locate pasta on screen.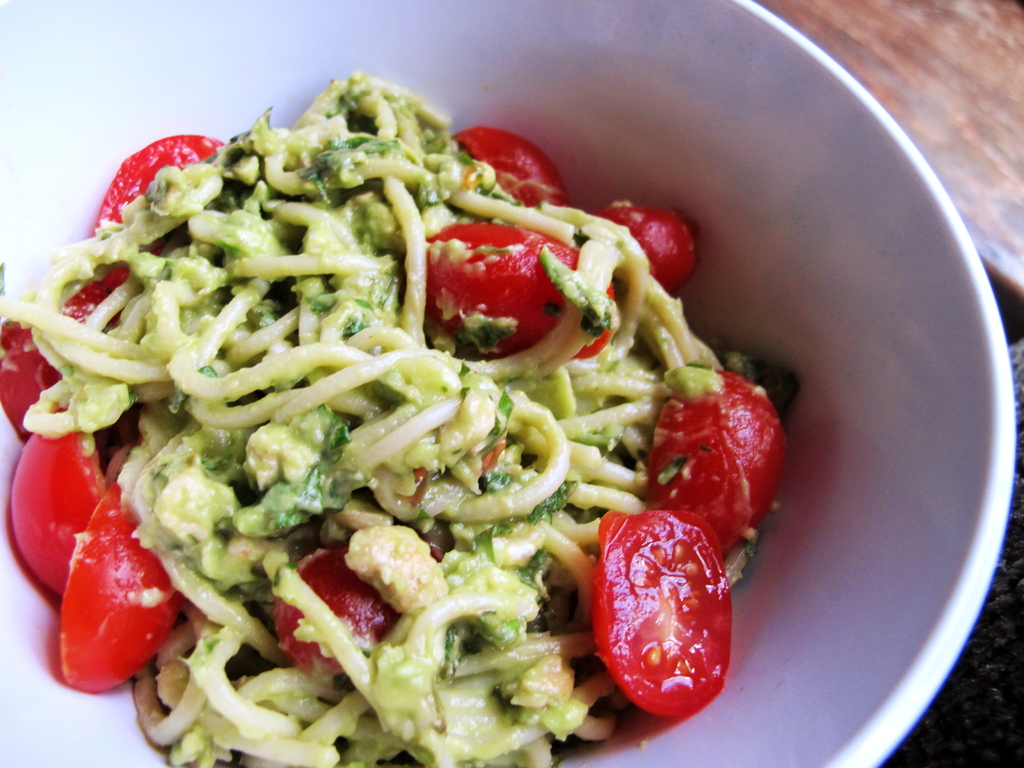
On screen at 0, 33, 838, 767.
